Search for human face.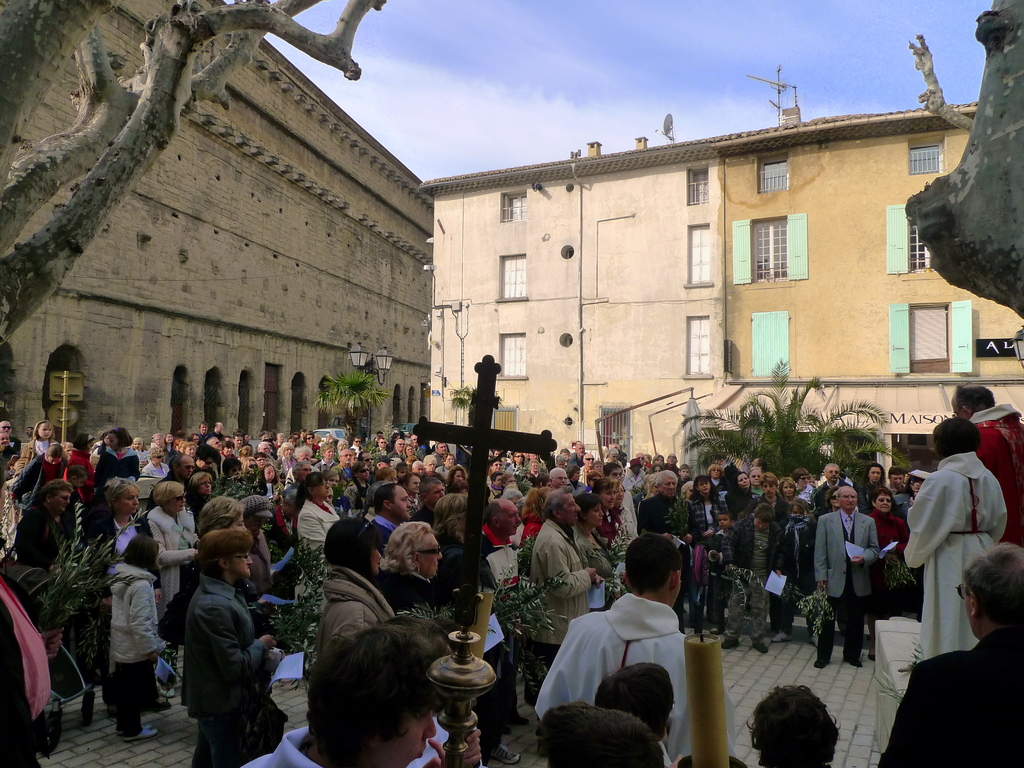
Found at bbox=[219, 423, 223, 431].
